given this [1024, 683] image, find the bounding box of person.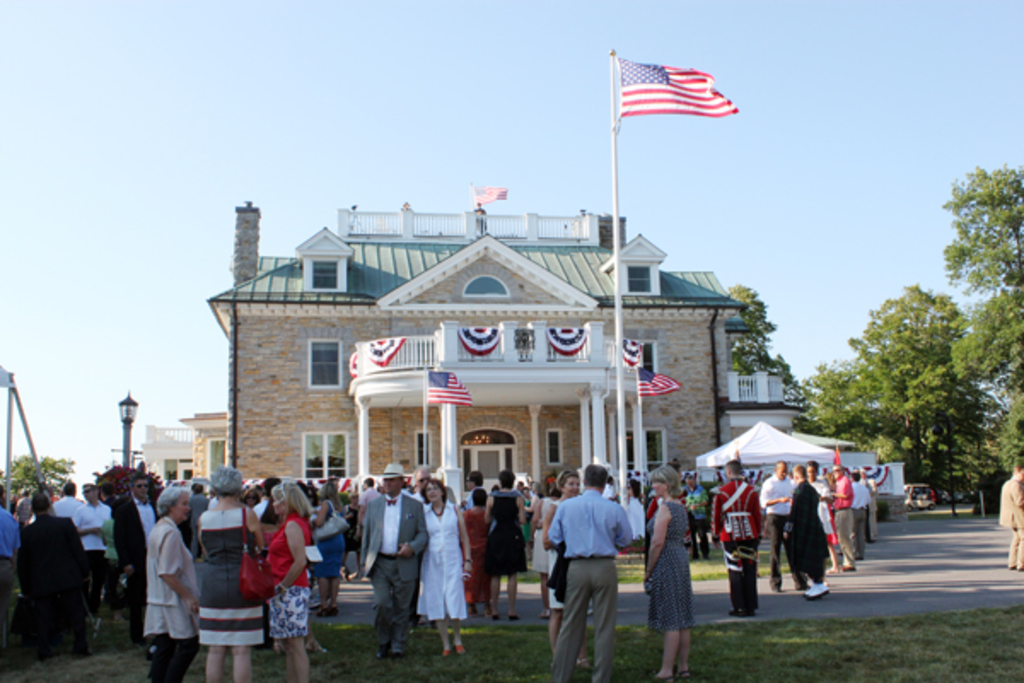
l=364, t=476, r=384, b=502.
